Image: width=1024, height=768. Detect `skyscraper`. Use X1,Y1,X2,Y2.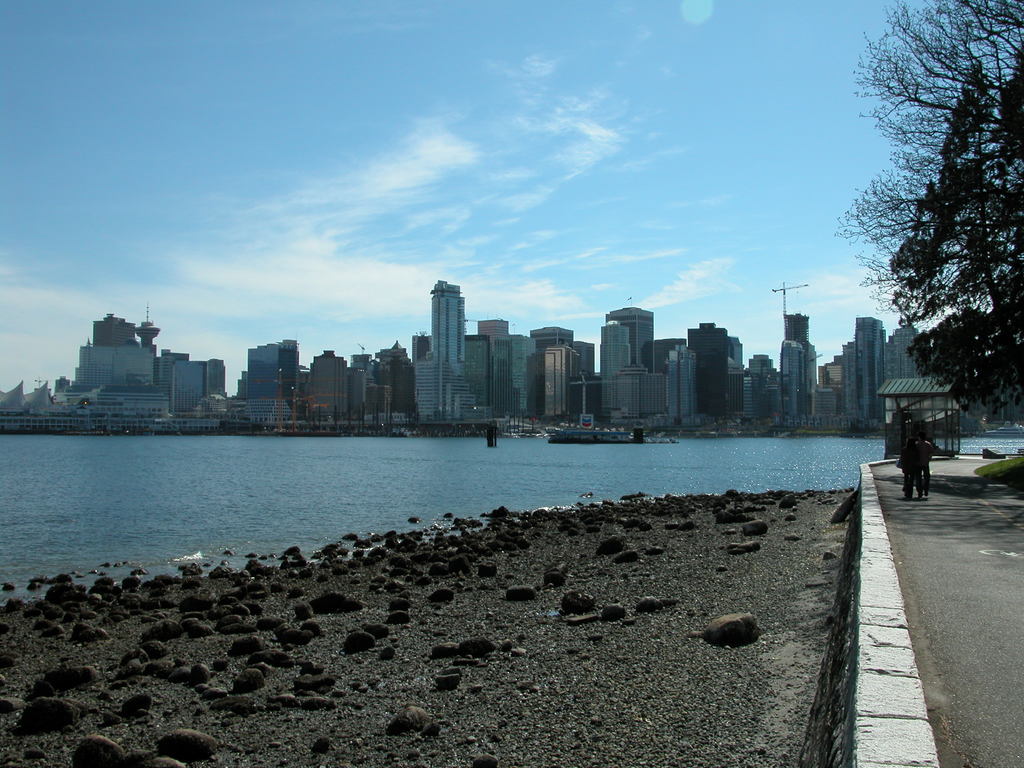
783,319,820,425.
